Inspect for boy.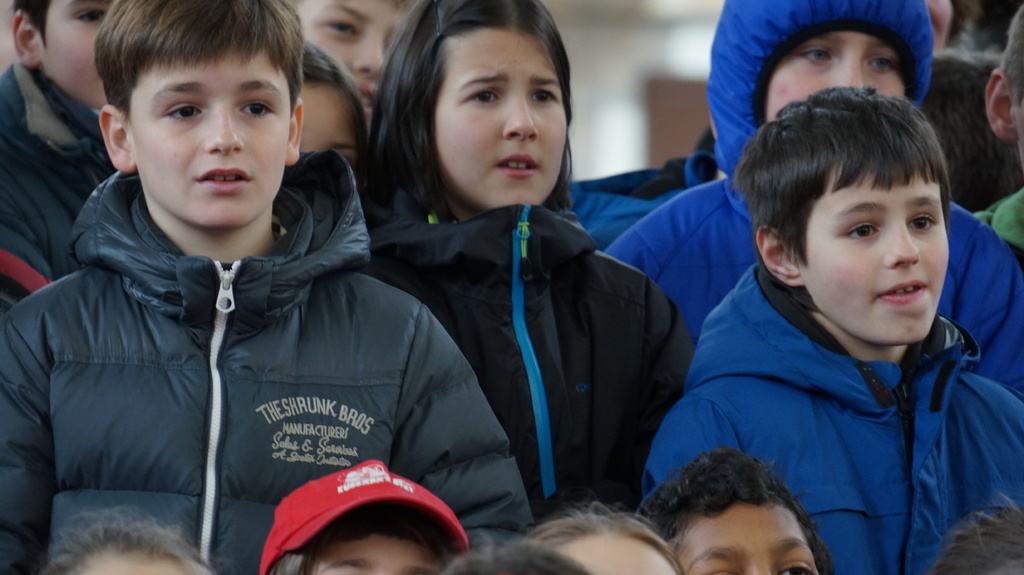
Inspection: x1=604, y1=0, x2=1023, y2=394.
